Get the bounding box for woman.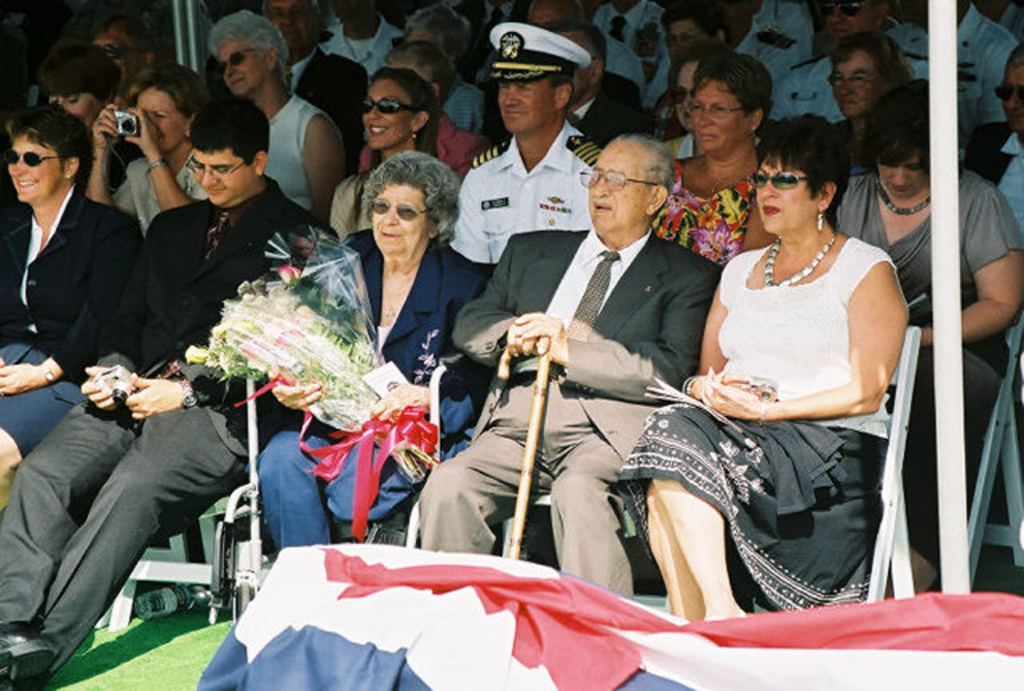
bbox=[200, 20, 370, 260].
